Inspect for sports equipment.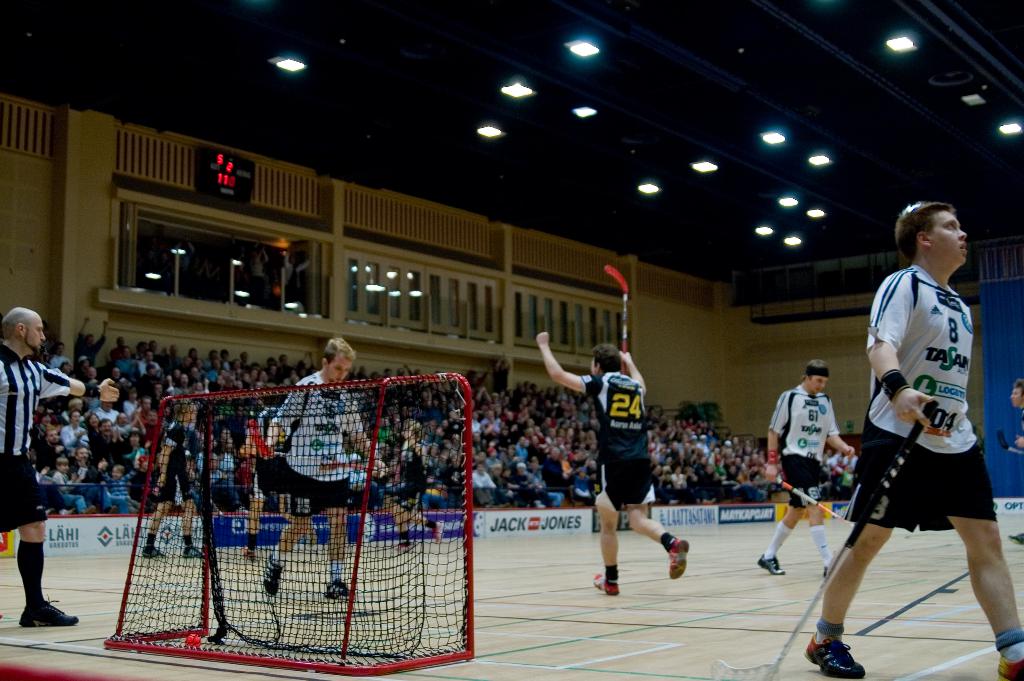
Inspection: (x1=20, y1=591, x2=83, y2=628).
